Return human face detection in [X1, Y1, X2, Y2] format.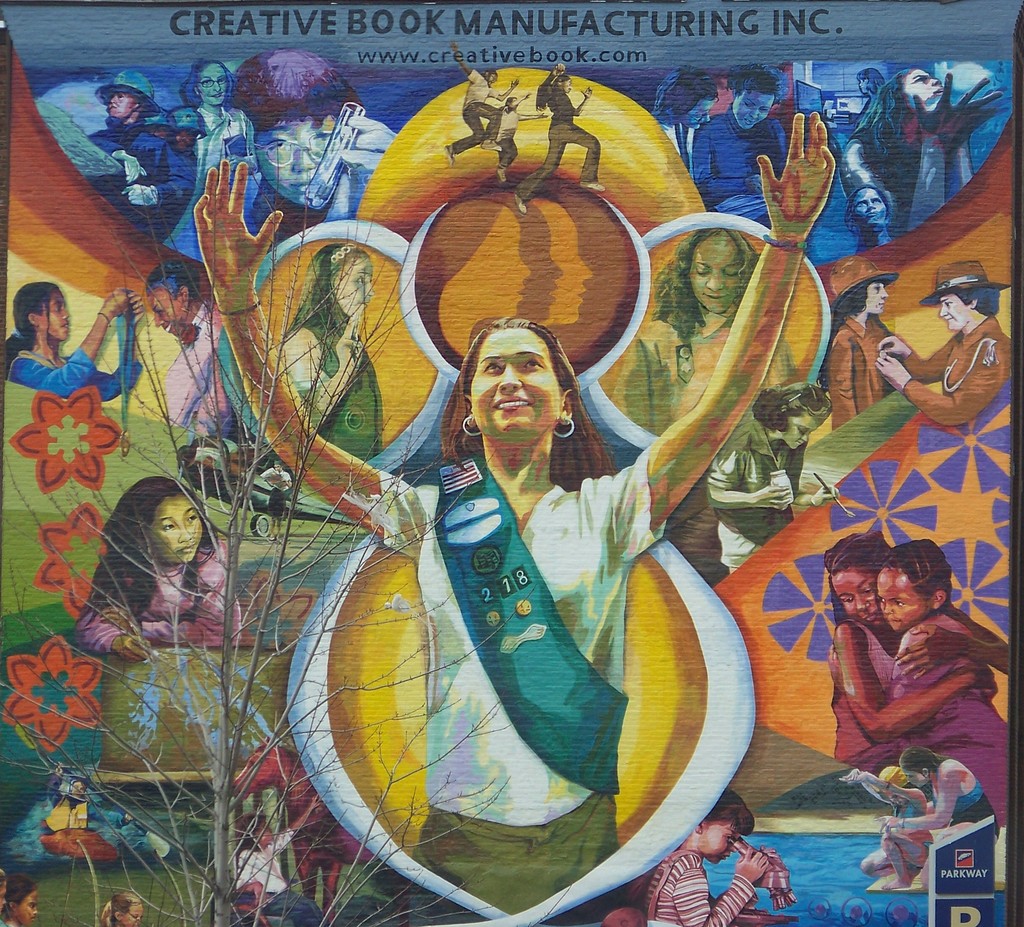
[698, 821, 743, 864].
